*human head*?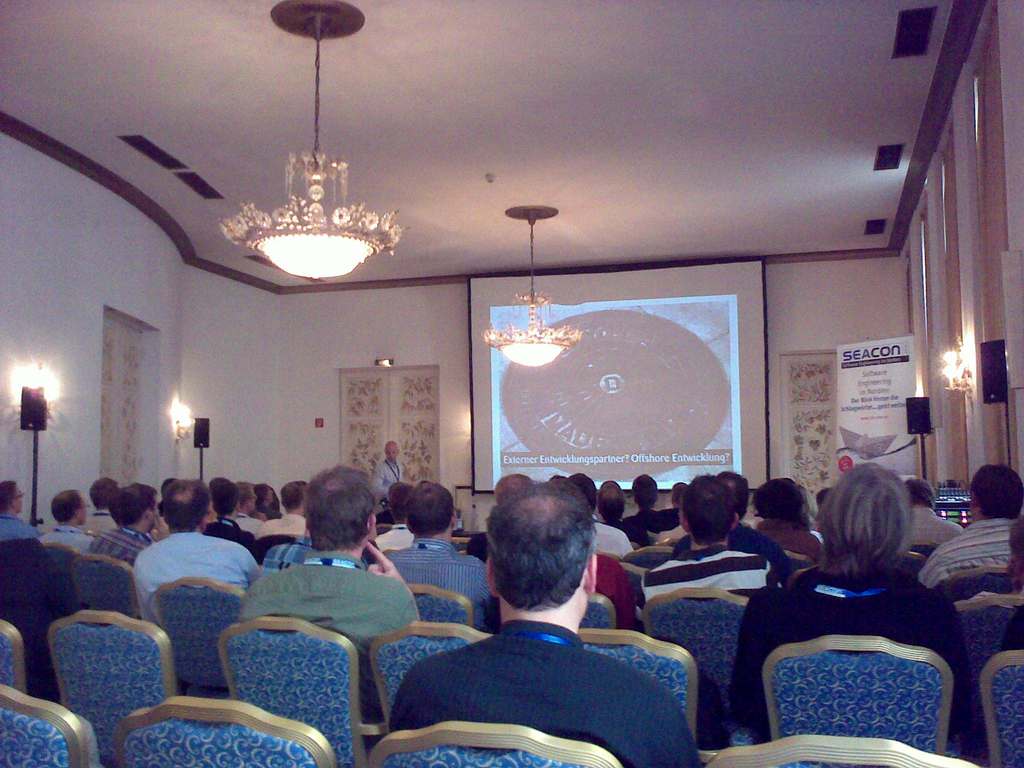
select_region(303, 466, 379, 549)
